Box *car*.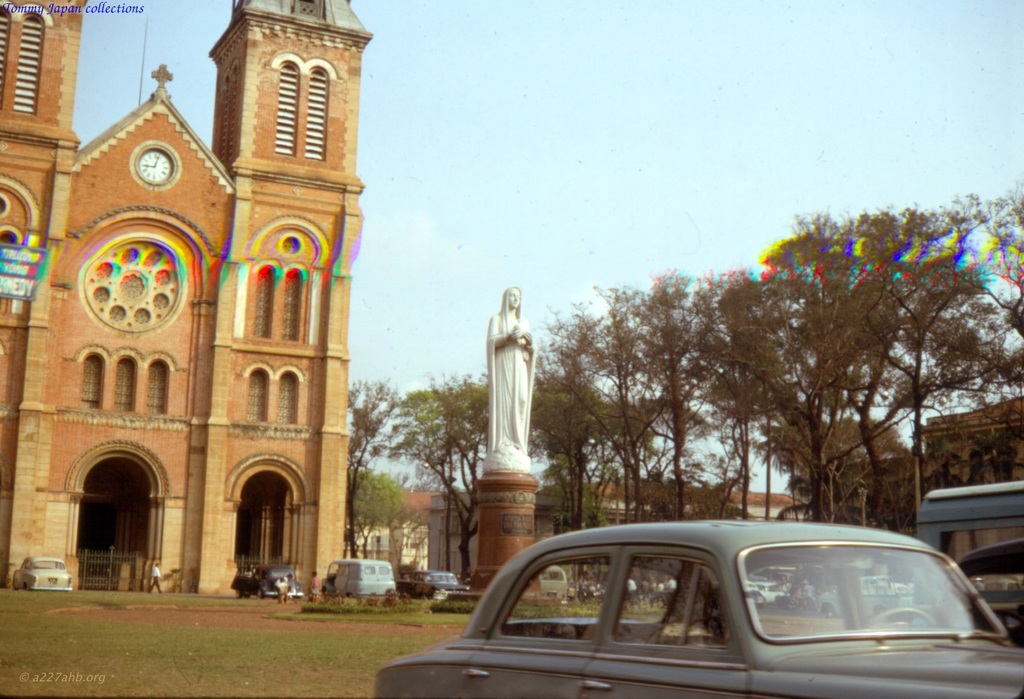
[x1=747, y1=574, x2=784, y2=600].
